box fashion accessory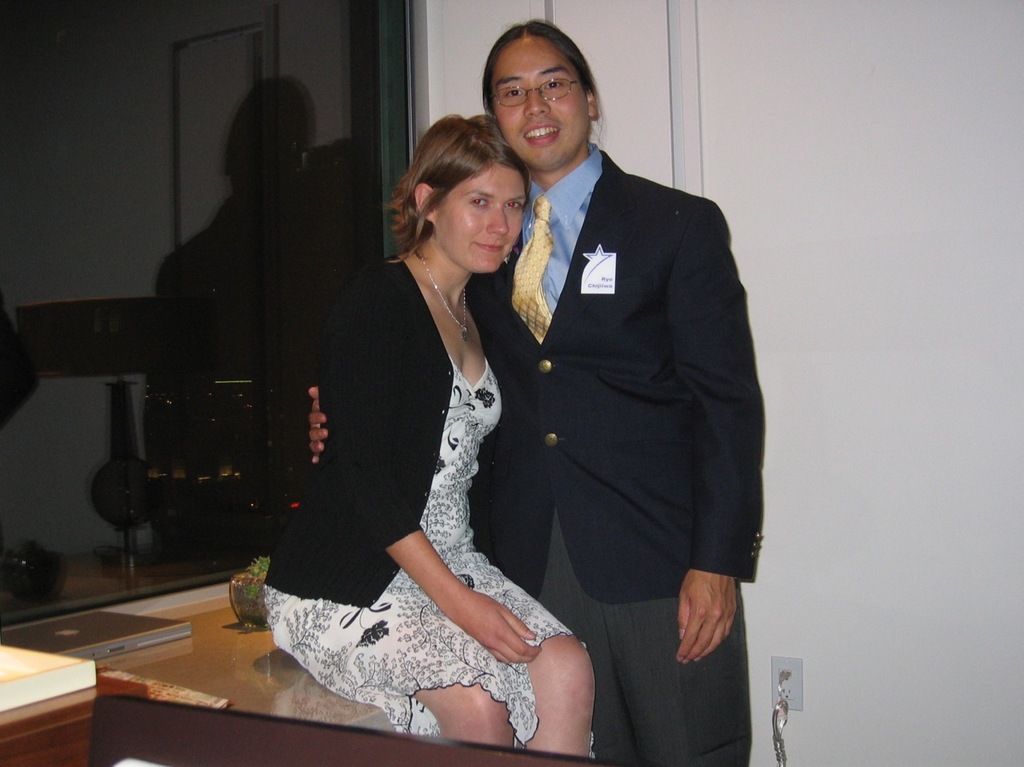
{"x1": 486, "y1": 74, "x2": 584, "y2": 110}
